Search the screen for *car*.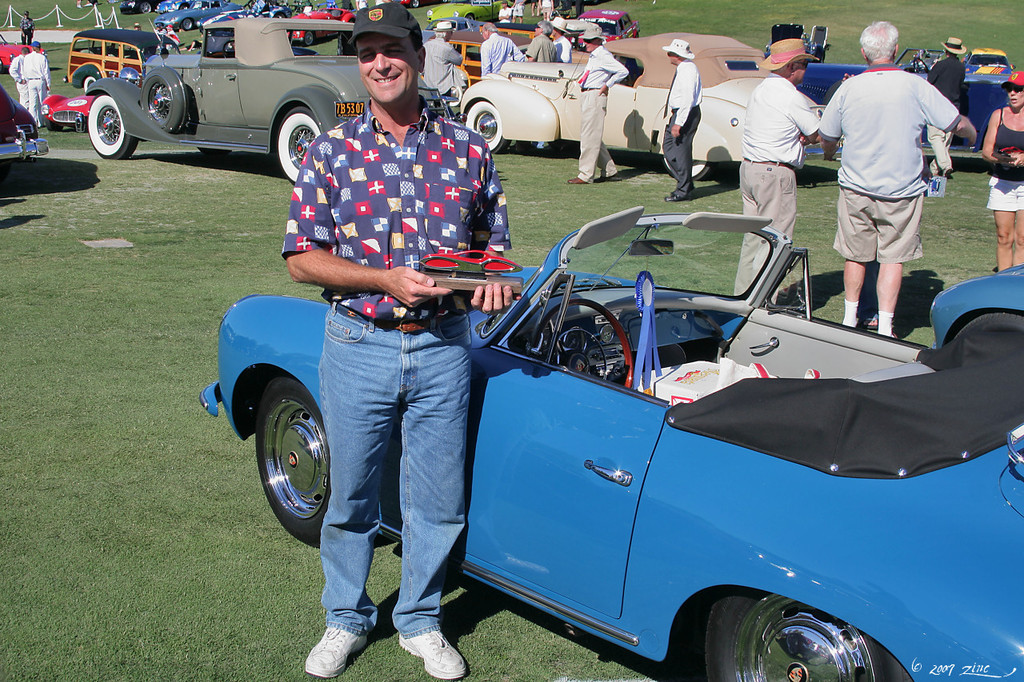
Found at 460 30 823 178.
